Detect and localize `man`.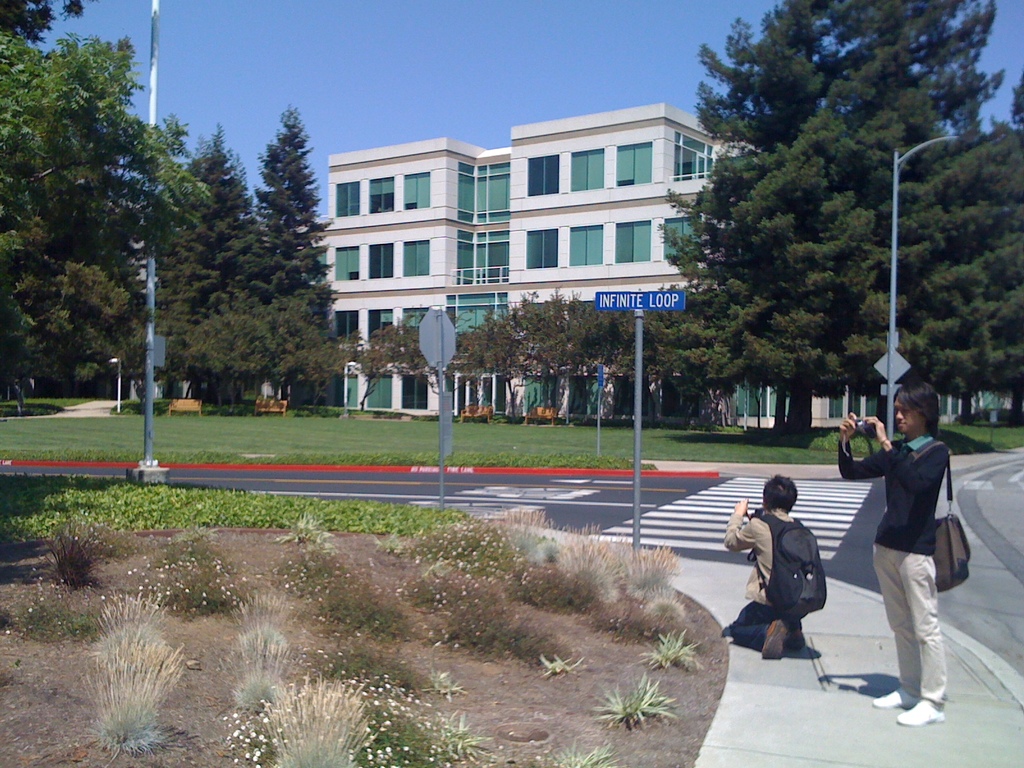
Localized at 852:390:976:727.
